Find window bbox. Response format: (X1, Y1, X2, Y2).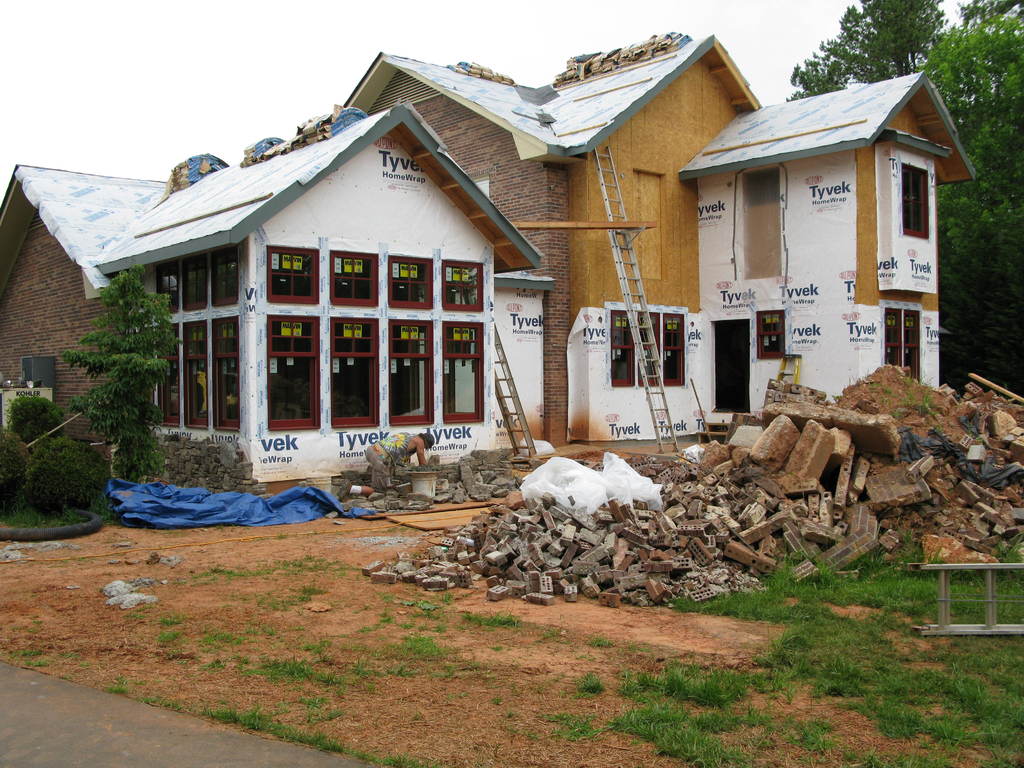
(903, 163, 931, 239).
